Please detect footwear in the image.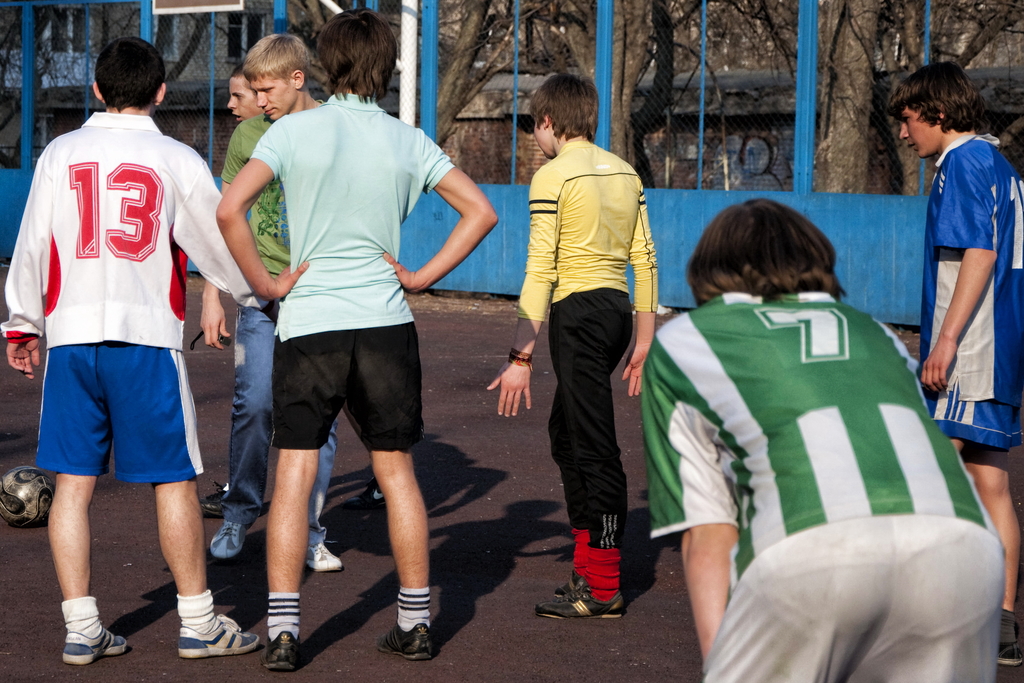
534,586,626,622.
